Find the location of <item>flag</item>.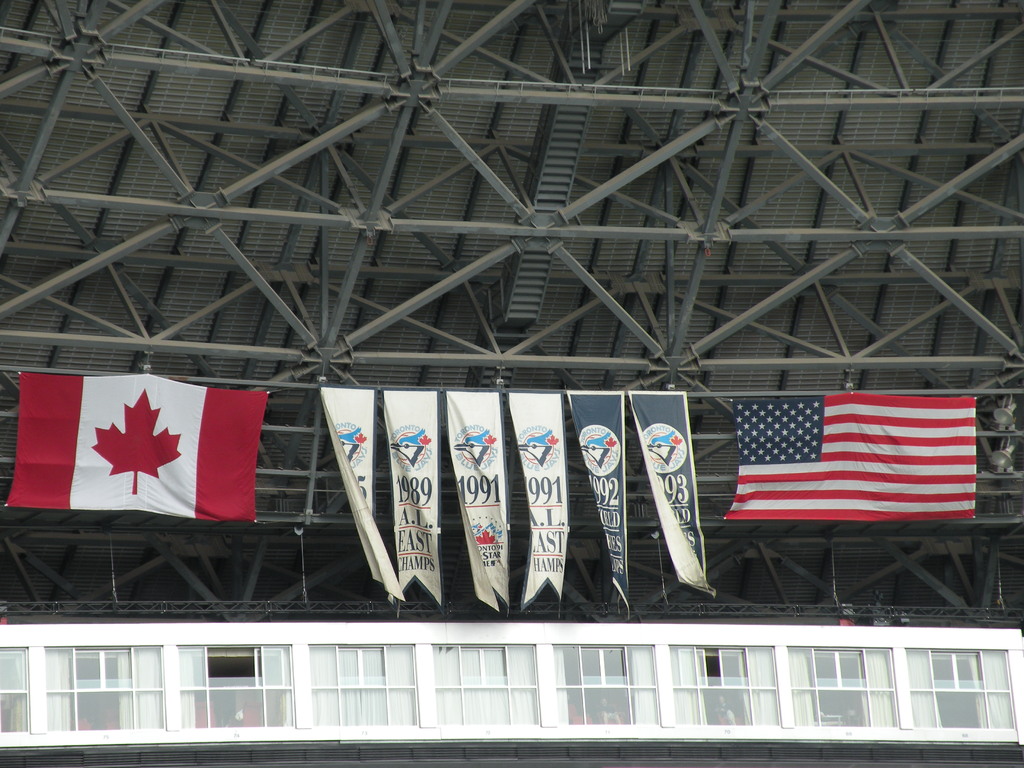
Location: bbox=(715, 394, 981, 522).
